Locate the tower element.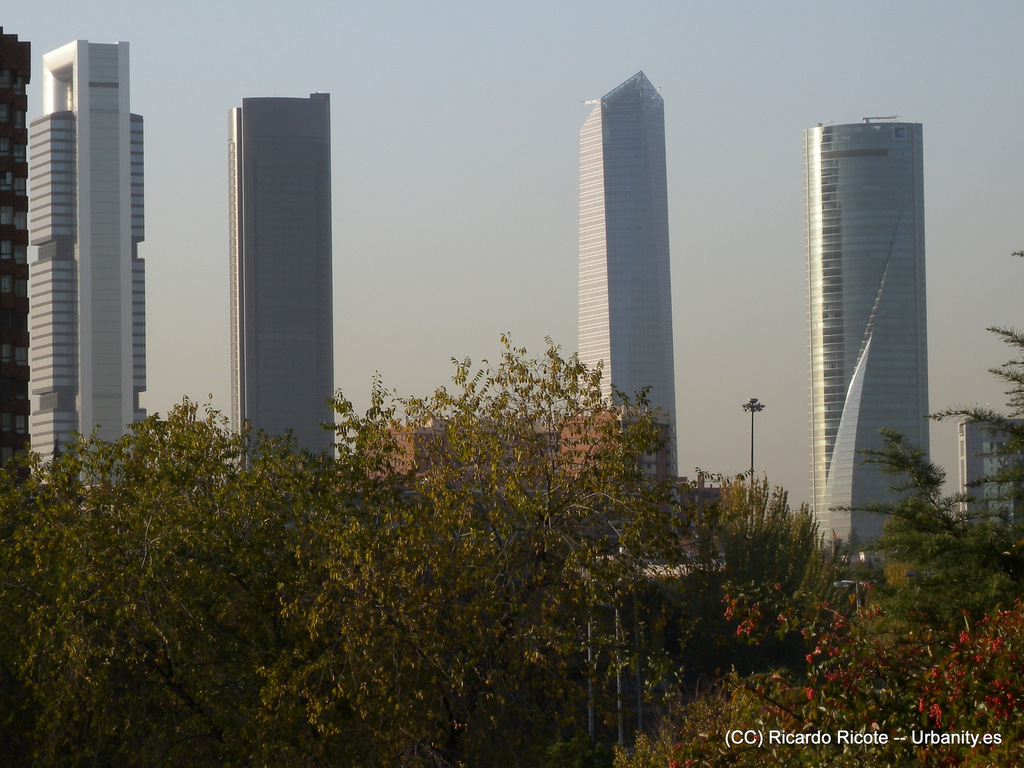
Element bbox: left=21, top=40, right=150, bottom=516.
